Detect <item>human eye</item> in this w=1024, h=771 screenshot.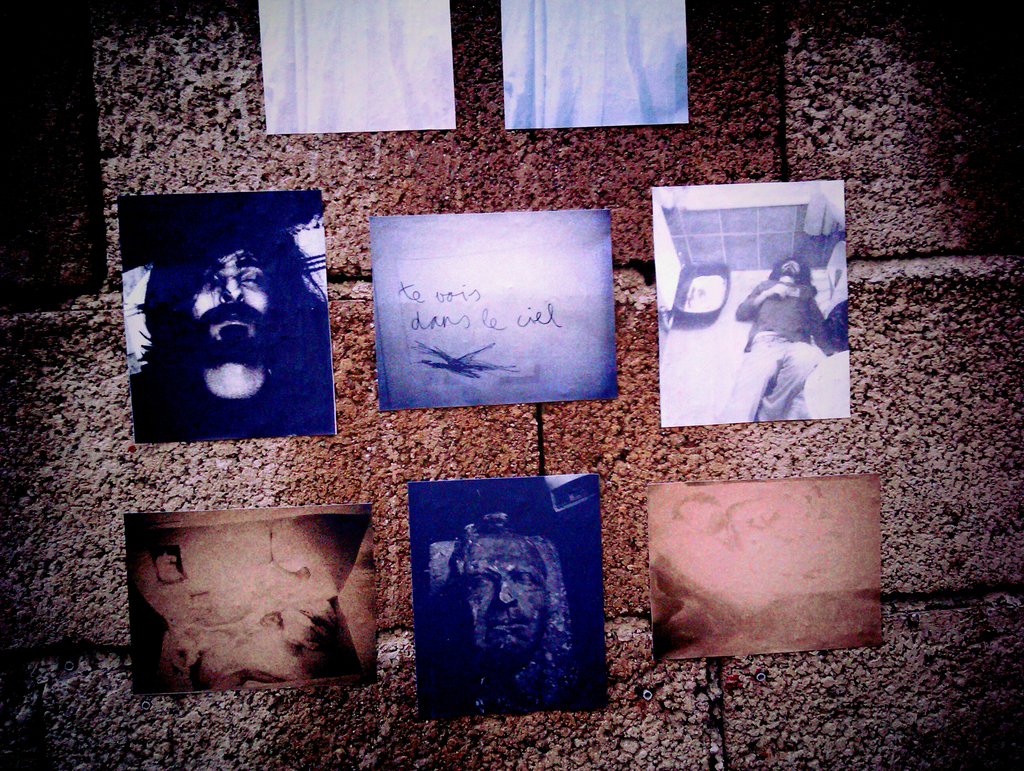
Detection: region(520, 574, 537, 585).
